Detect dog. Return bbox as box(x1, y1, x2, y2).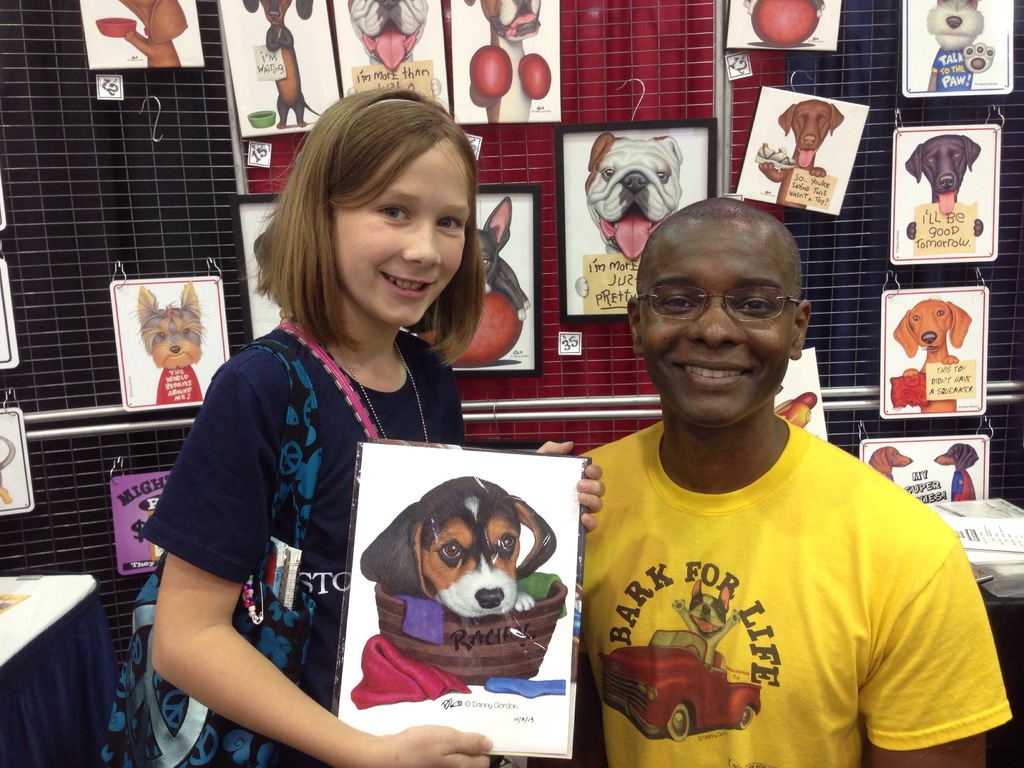
box(127, 279, 212, 404).
